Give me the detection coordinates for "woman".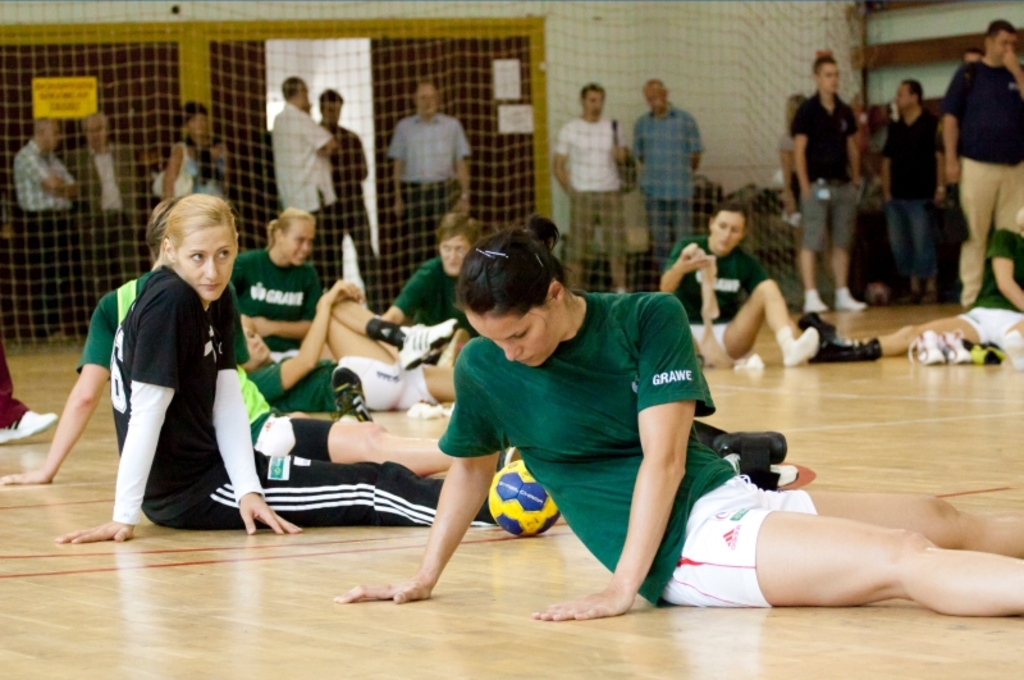
(left=230, top=207, right=329, bottom=361).
